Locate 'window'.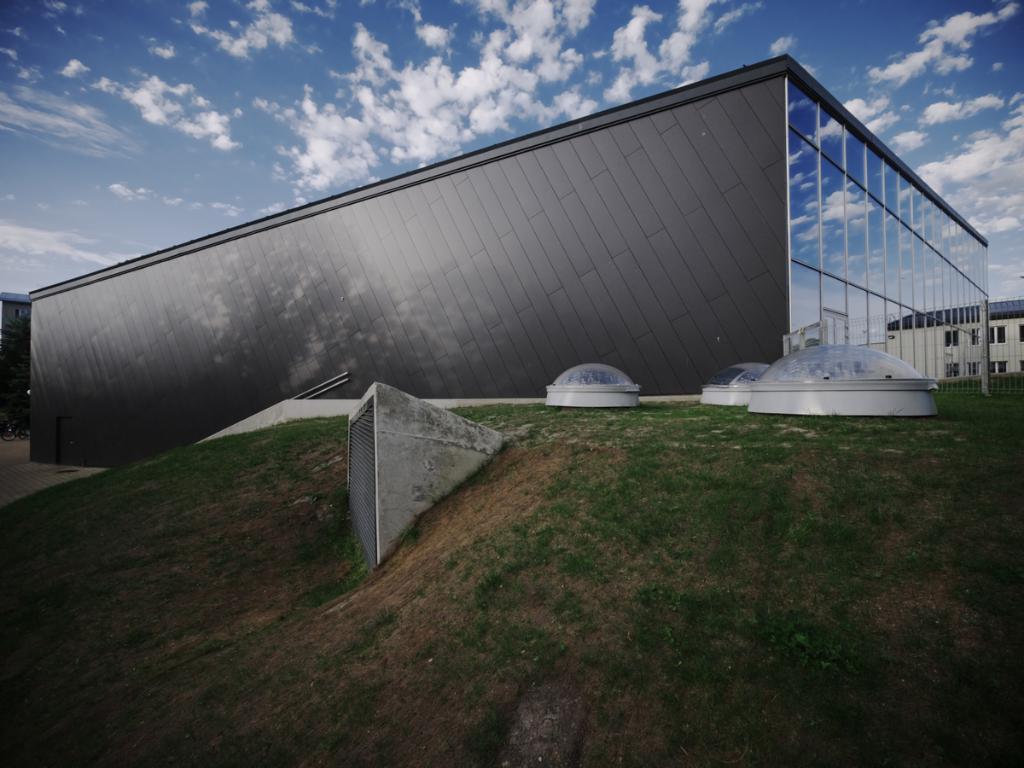
Bounding box: Rect(1017, 324, 1023, 340).
